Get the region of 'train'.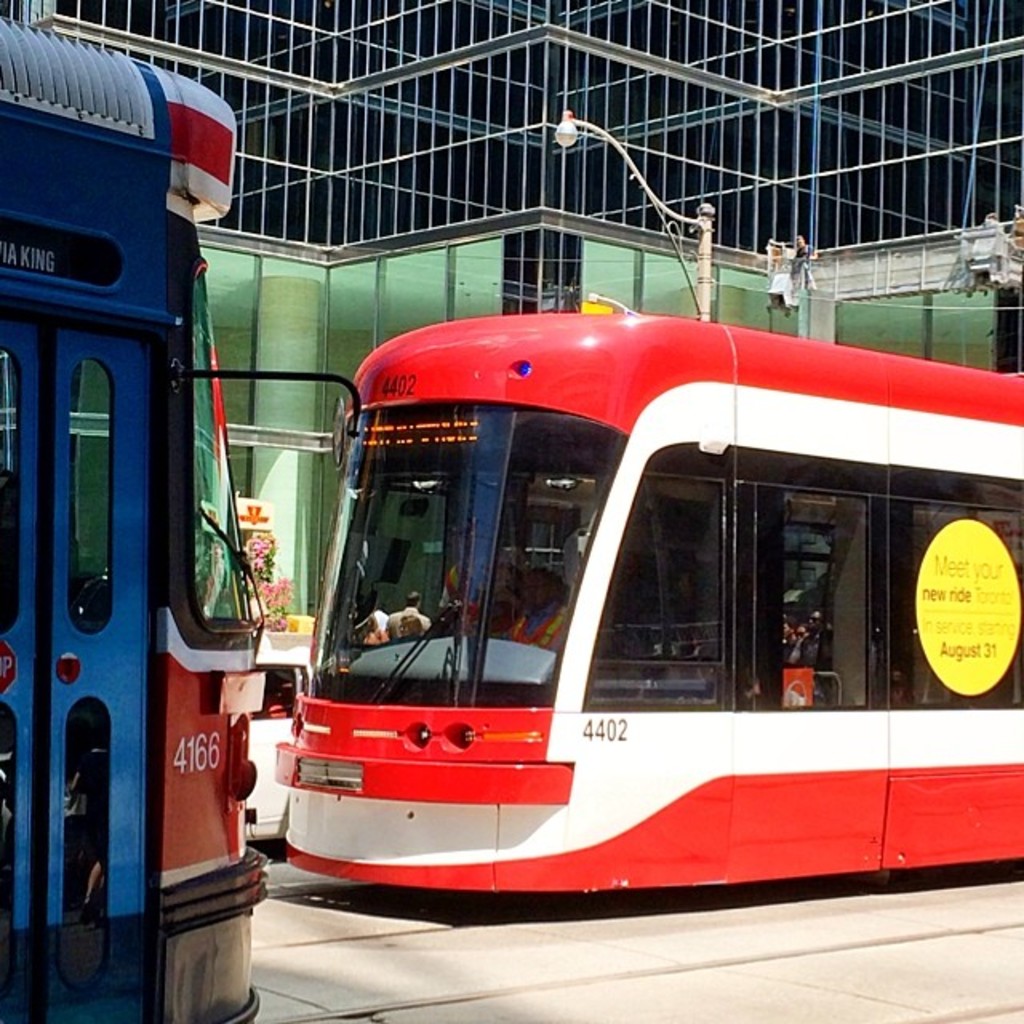
[left=0, top=16, right=270, bottom=1022].
